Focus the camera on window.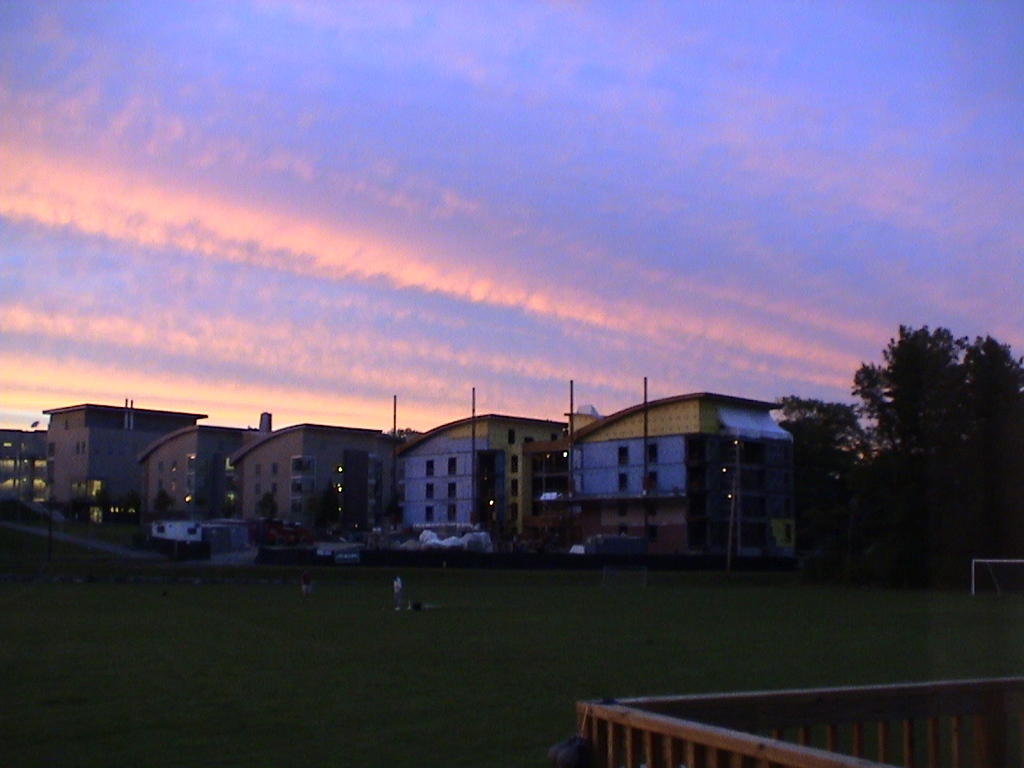
Focus region: bbox=(420, 460, 434, 479).
